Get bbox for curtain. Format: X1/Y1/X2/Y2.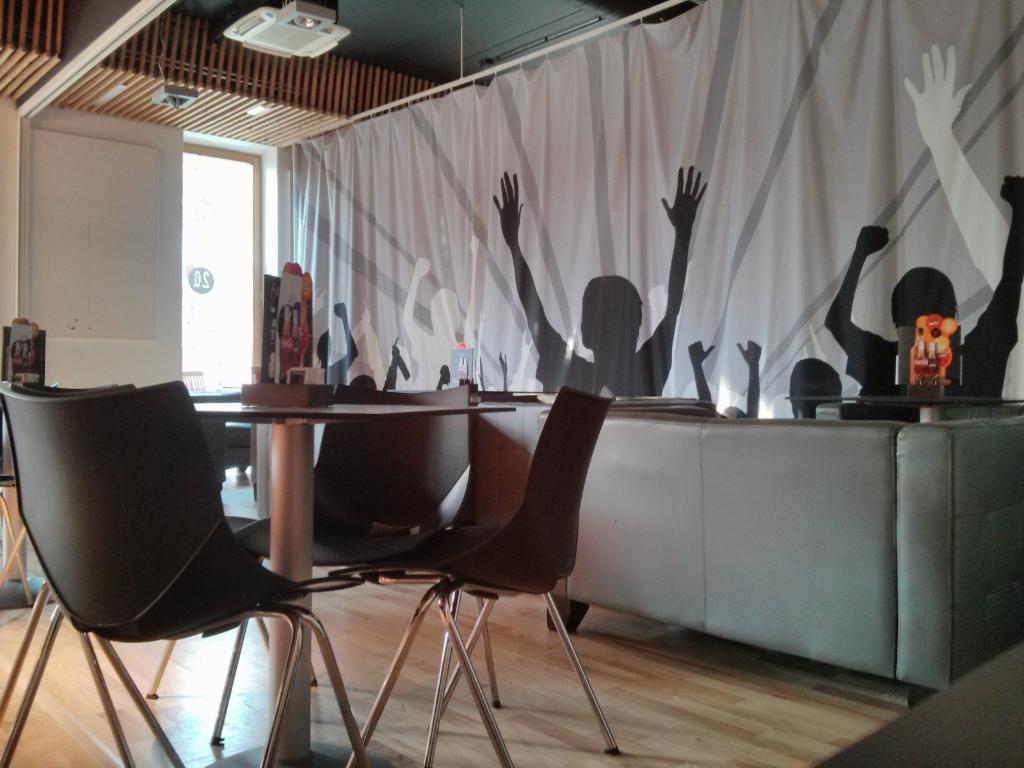
292/0/1023/415.
